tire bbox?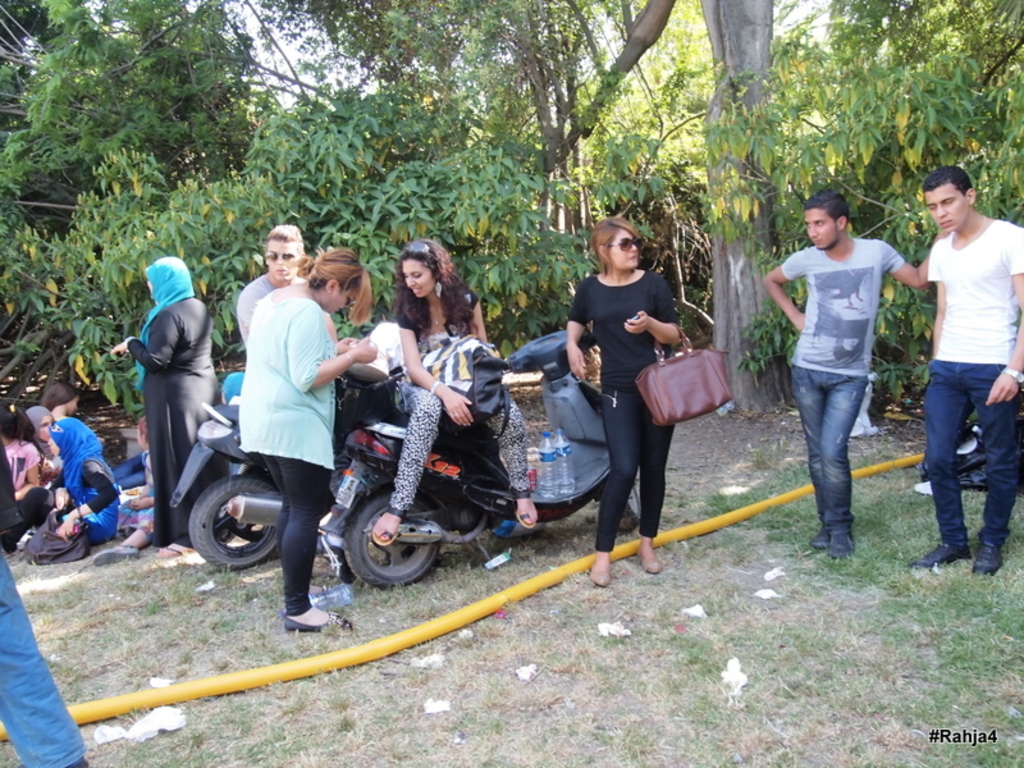
{"left": 178, "top": 483, "right": 266, "bottom": 571}
